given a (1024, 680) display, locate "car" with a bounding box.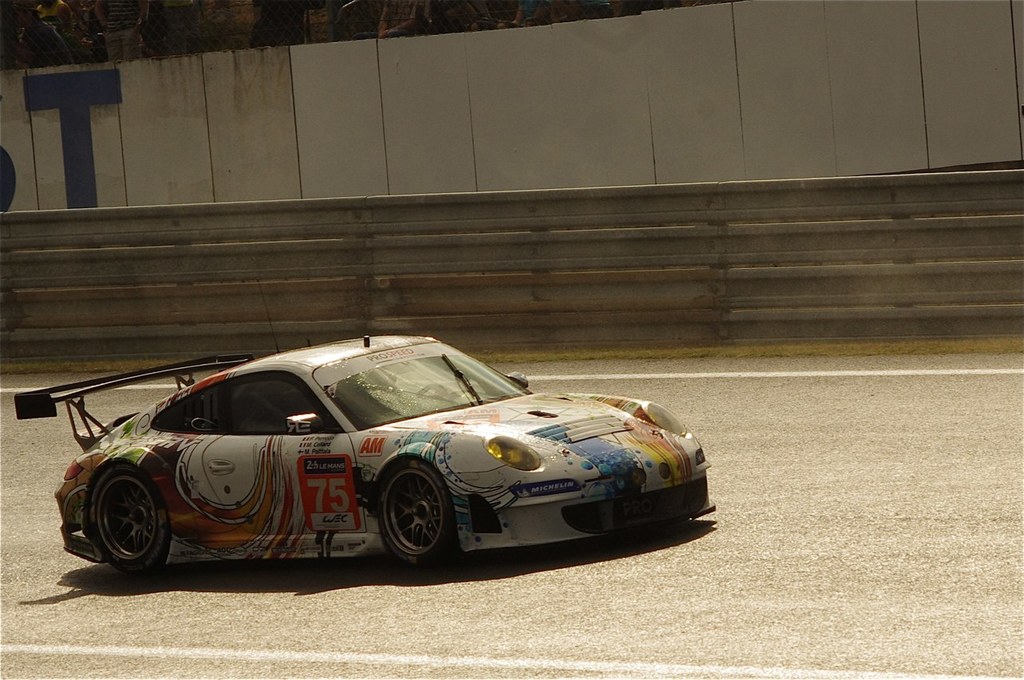
Located: (x1=14, y1=328, x2=720, y2=571).
